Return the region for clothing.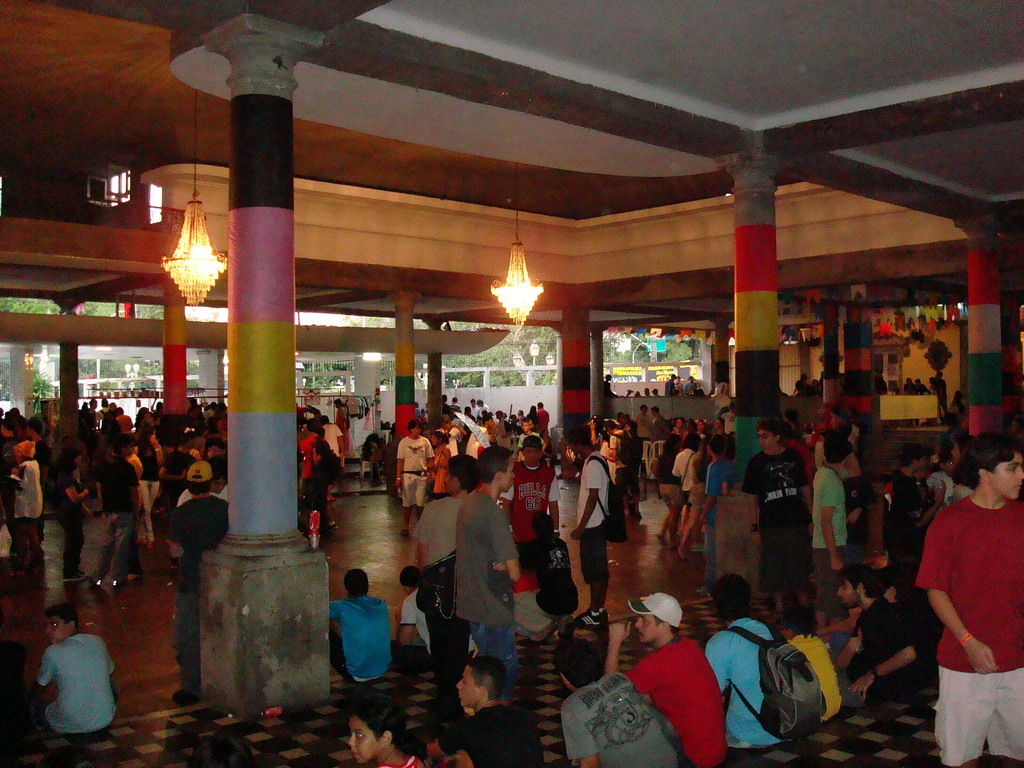
x1=134 y1=446 x2=162 y2=538.
